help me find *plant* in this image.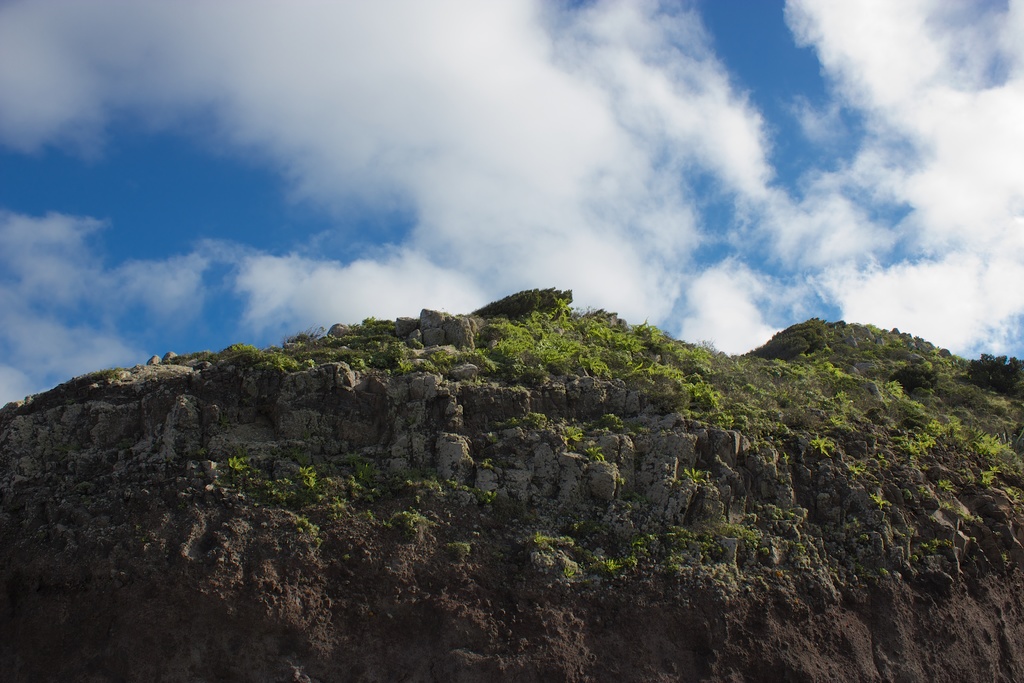
Found it: pyautogui.locateOnScreen(664, 525, 694, 570).
